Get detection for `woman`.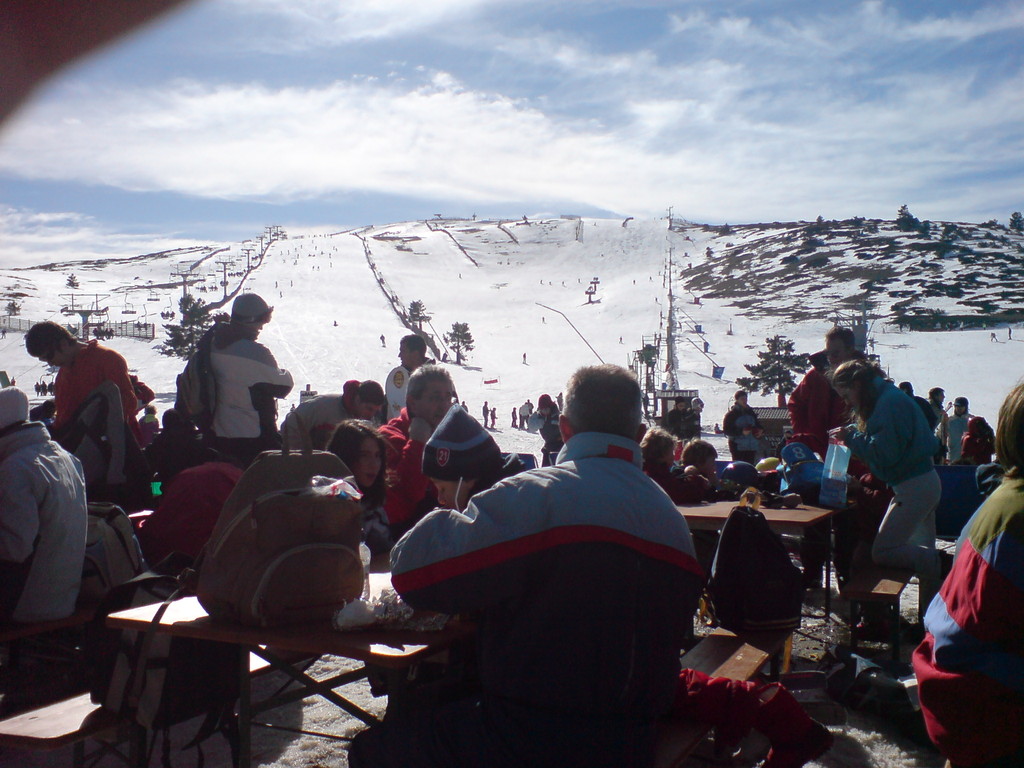
Detection: bbox=(383, 333, 434, 426).
